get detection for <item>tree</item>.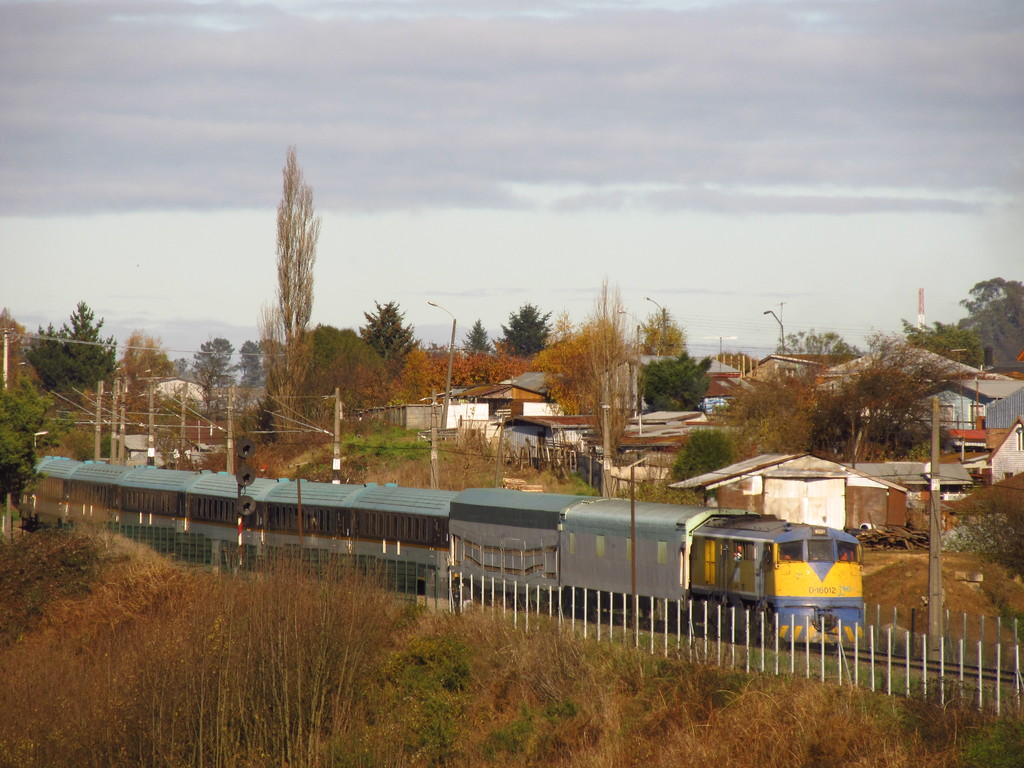
Detection: BBox(303, 321, 382, 387).
